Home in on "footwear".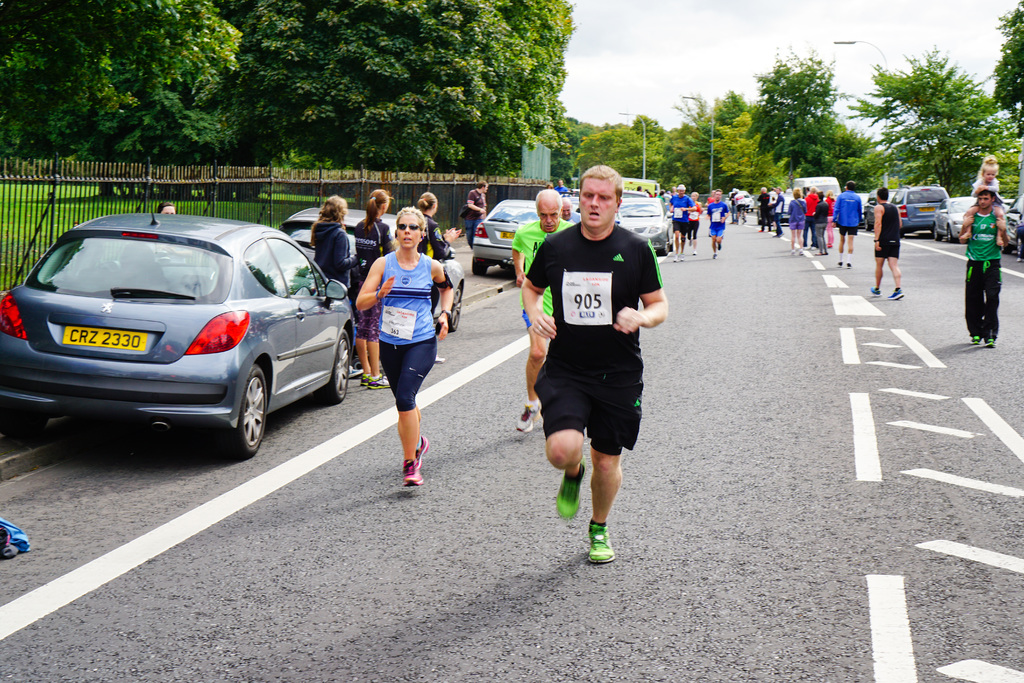
Homed in at 888, 288, 903, 299.
